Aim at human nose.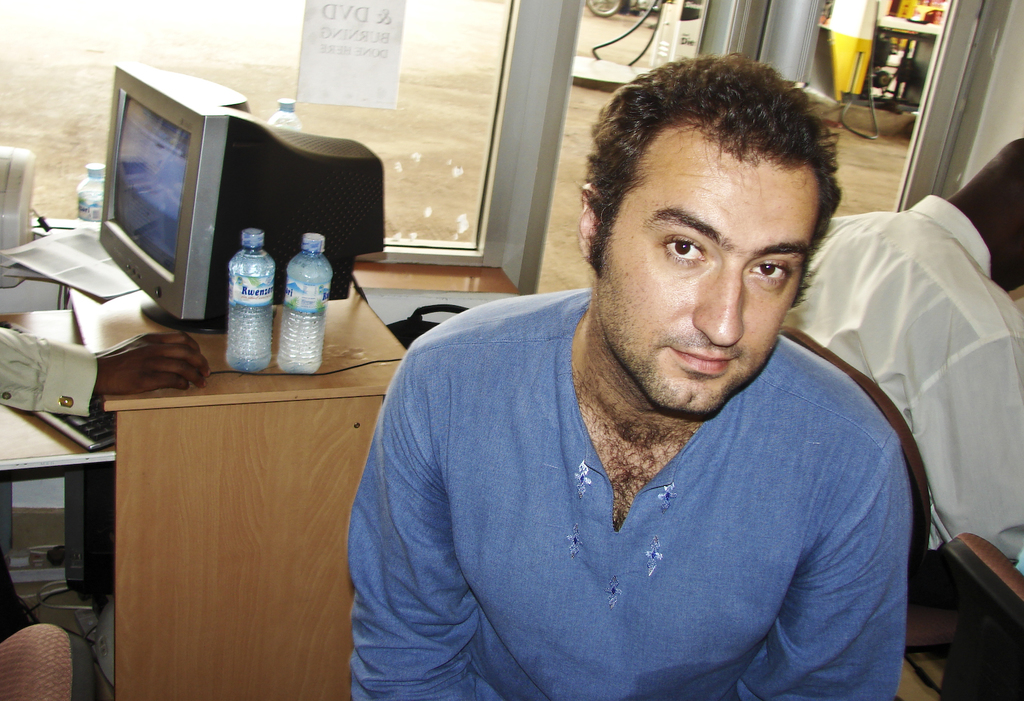
Aimed at (690, 261, 745, 349).
